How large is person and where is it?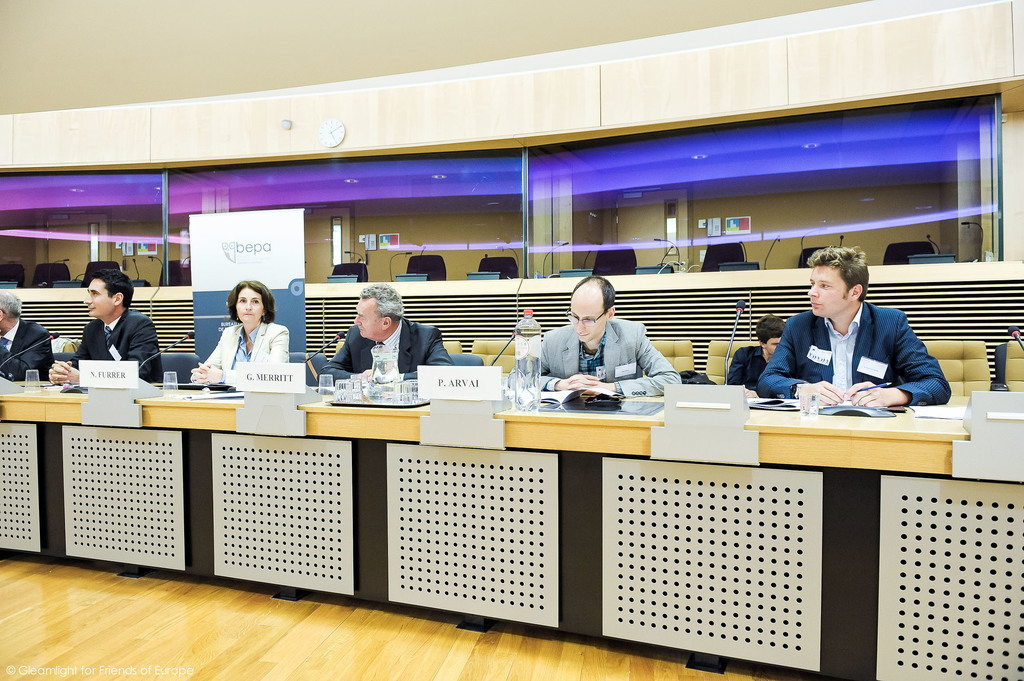
Bounding box: box(319, 284, 452, 385).
